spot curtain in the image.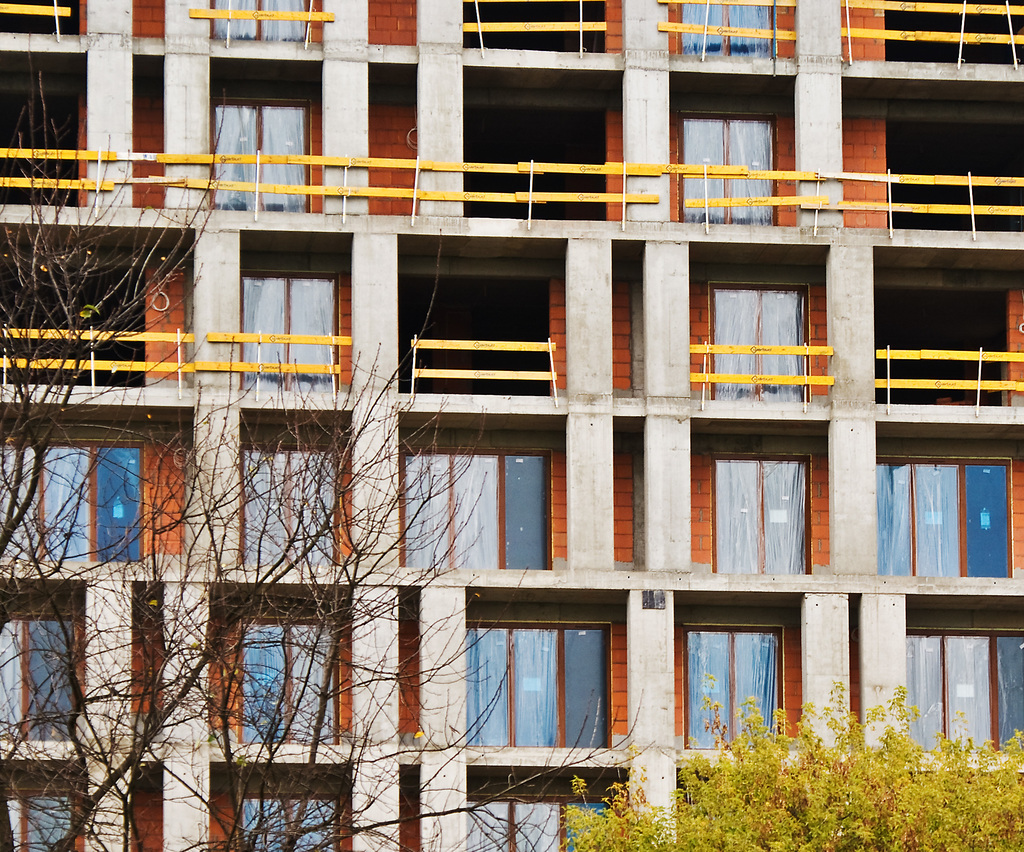
curtain found at crop(673, 122, 724, 224).
